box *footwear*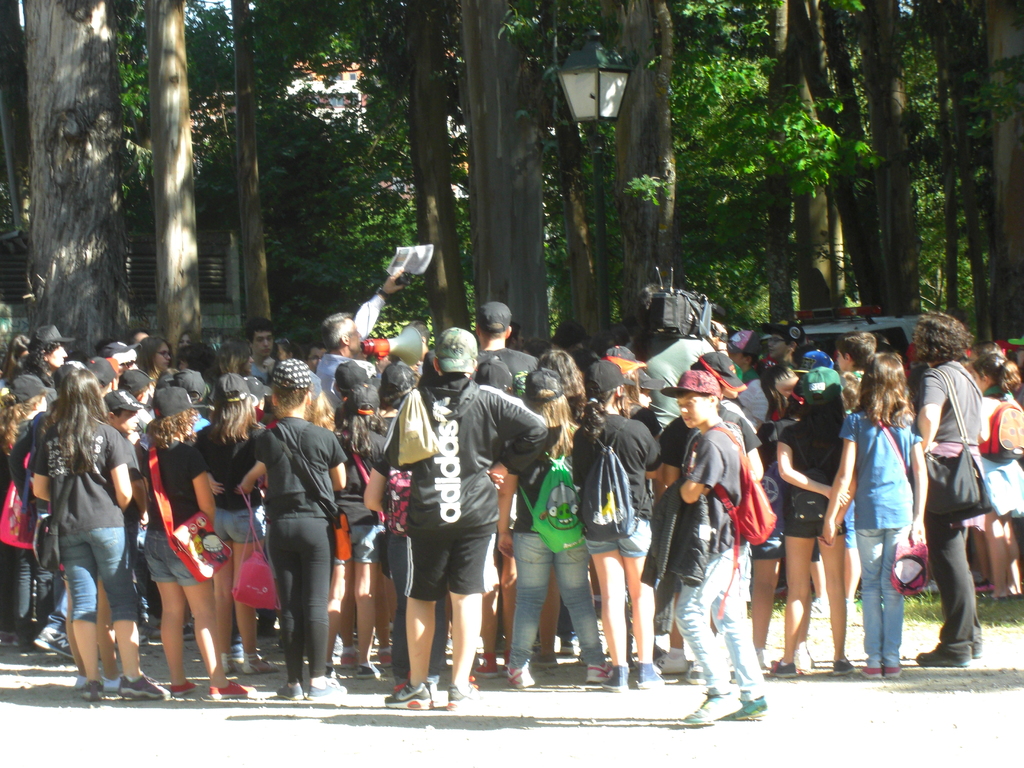
<region>885, 664, 901, 678</region>
